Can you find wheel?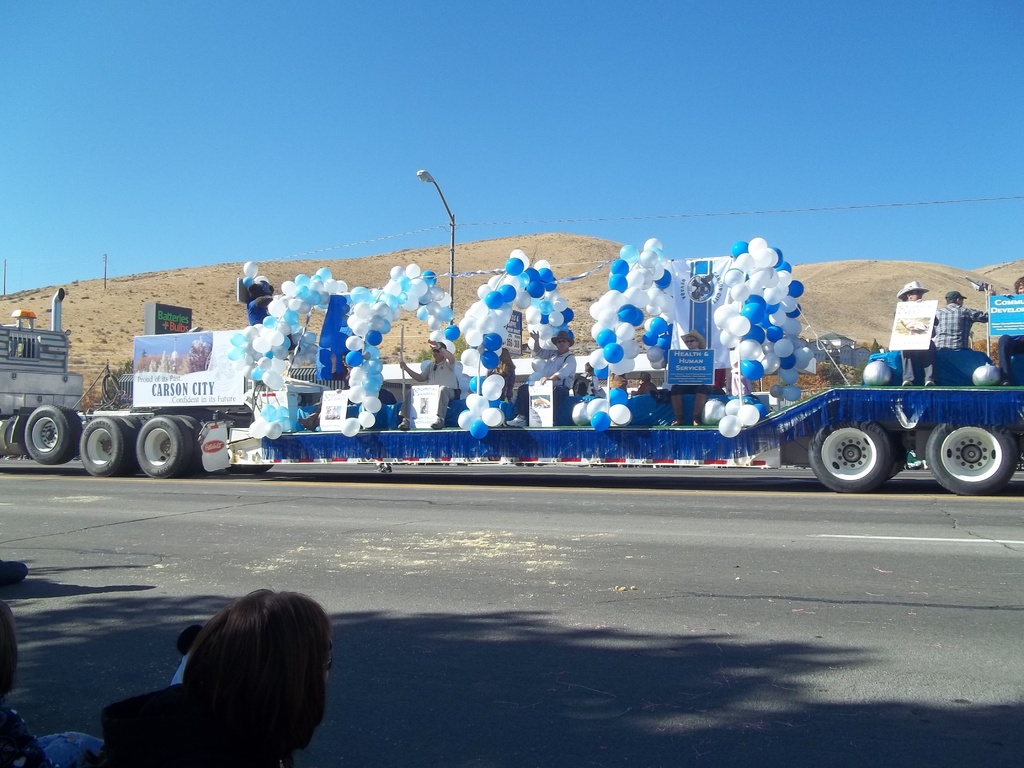
Yes, bounding box: l=79, t=417, r=129, b=484.
